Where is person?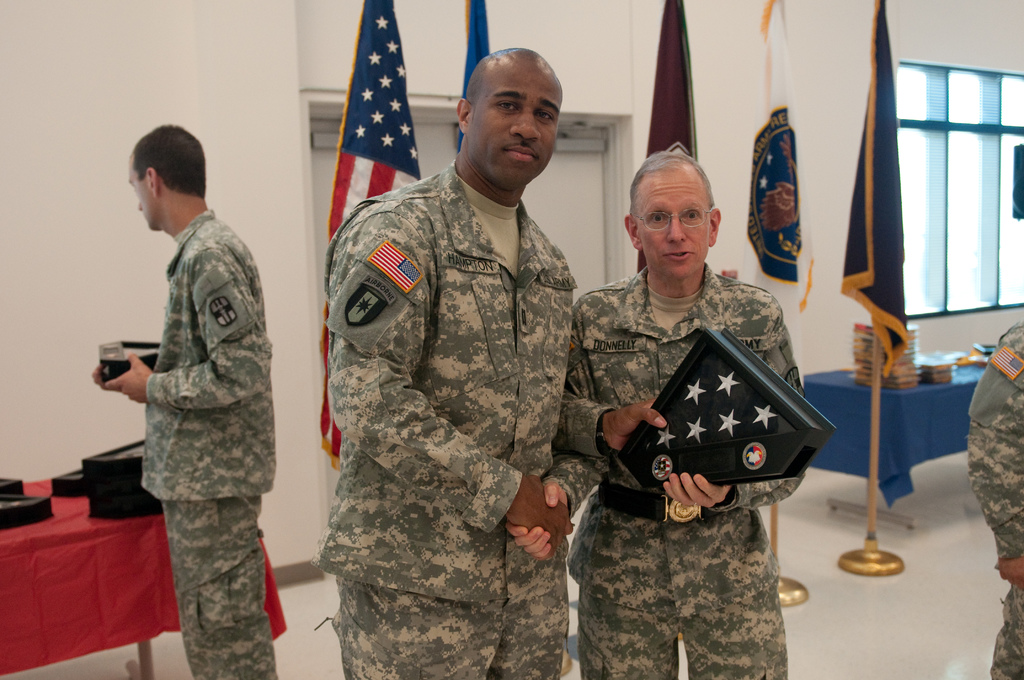
x1=966, y1=319, x2=1023, y2=677.
